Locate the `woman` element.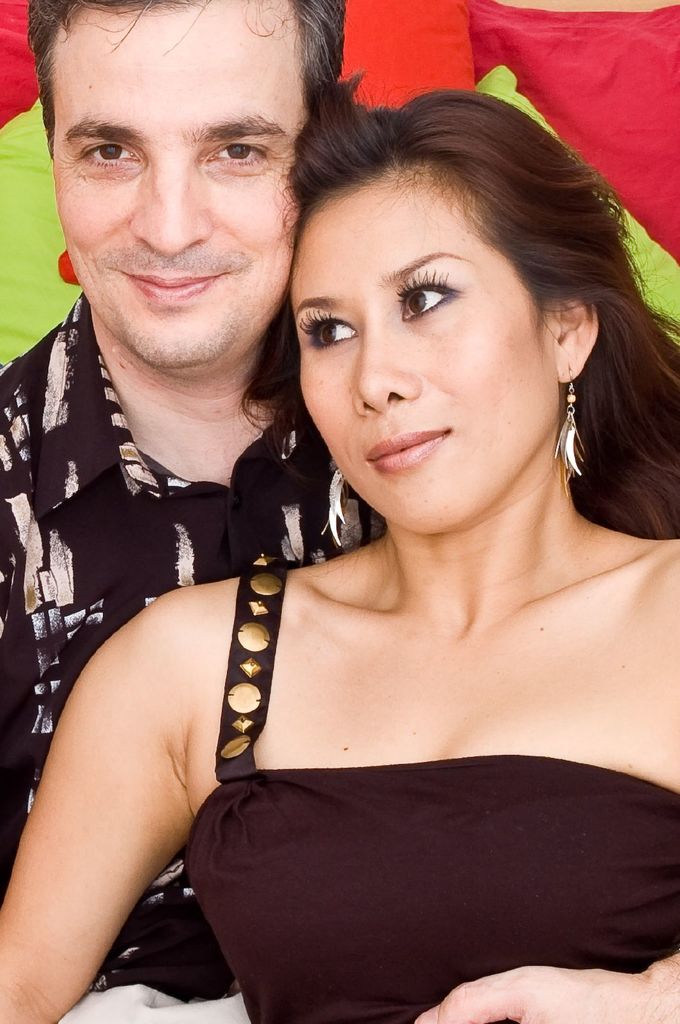
Element bbox: x1=0, y1=81, x2=679, y2=1023.
